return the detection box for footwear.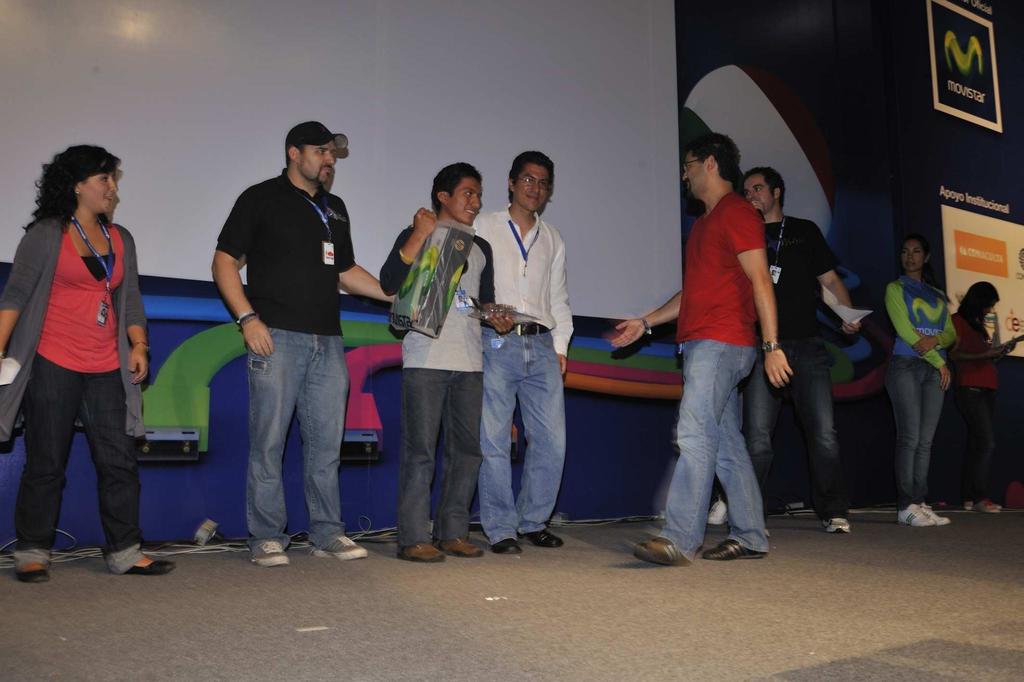
[left=489, top=526, right=532, bottom=560].
